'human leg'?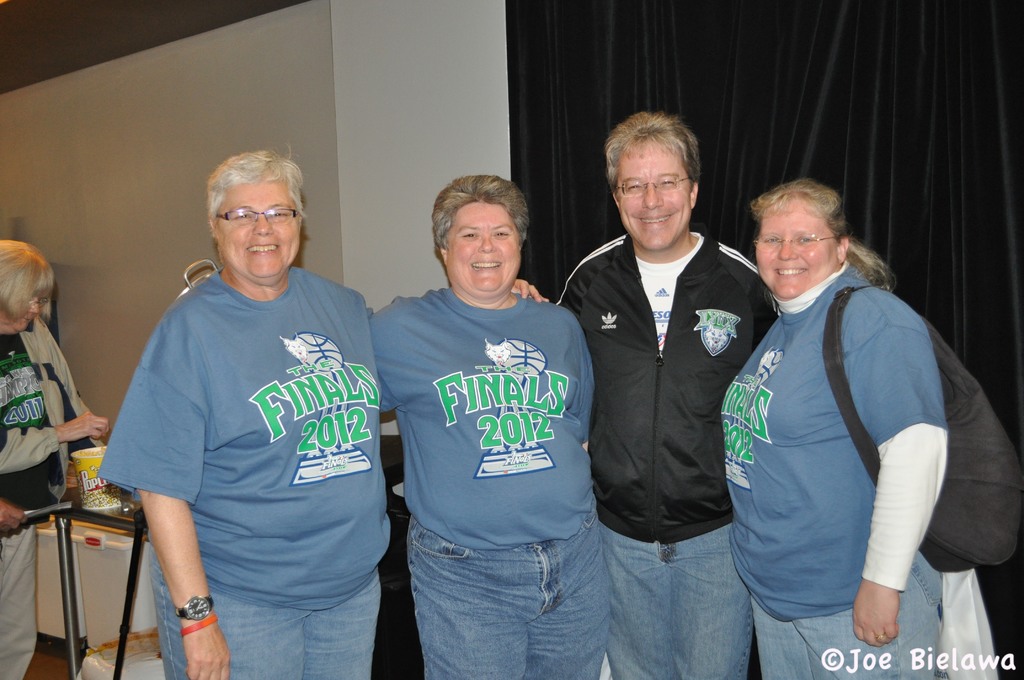
682, 508, 750, 679
